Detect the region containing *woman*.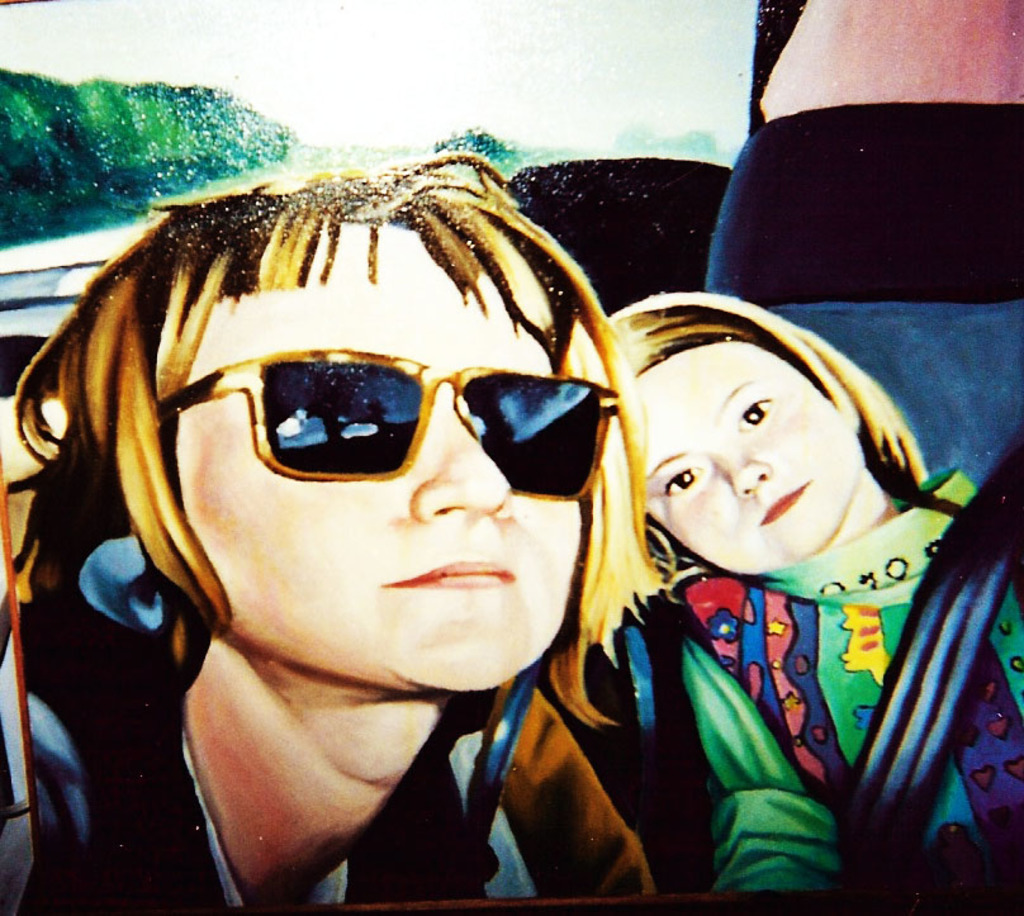
box=[0, 175, 665, 915].
